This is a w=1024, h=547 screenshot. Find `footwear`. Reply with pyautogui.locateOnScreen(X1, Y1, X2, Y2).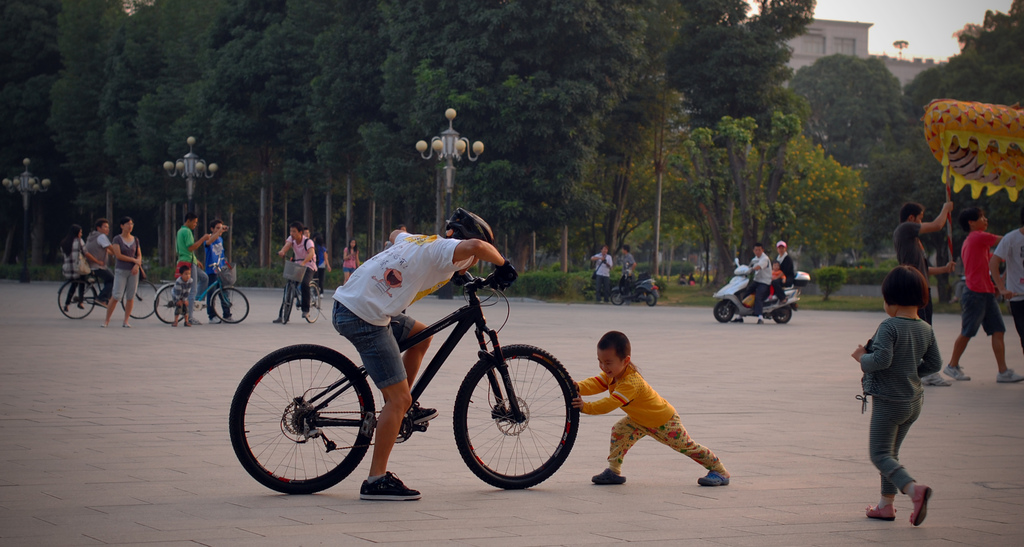
pyautogui.locateOnScreen(700, 464, 735, 482).
